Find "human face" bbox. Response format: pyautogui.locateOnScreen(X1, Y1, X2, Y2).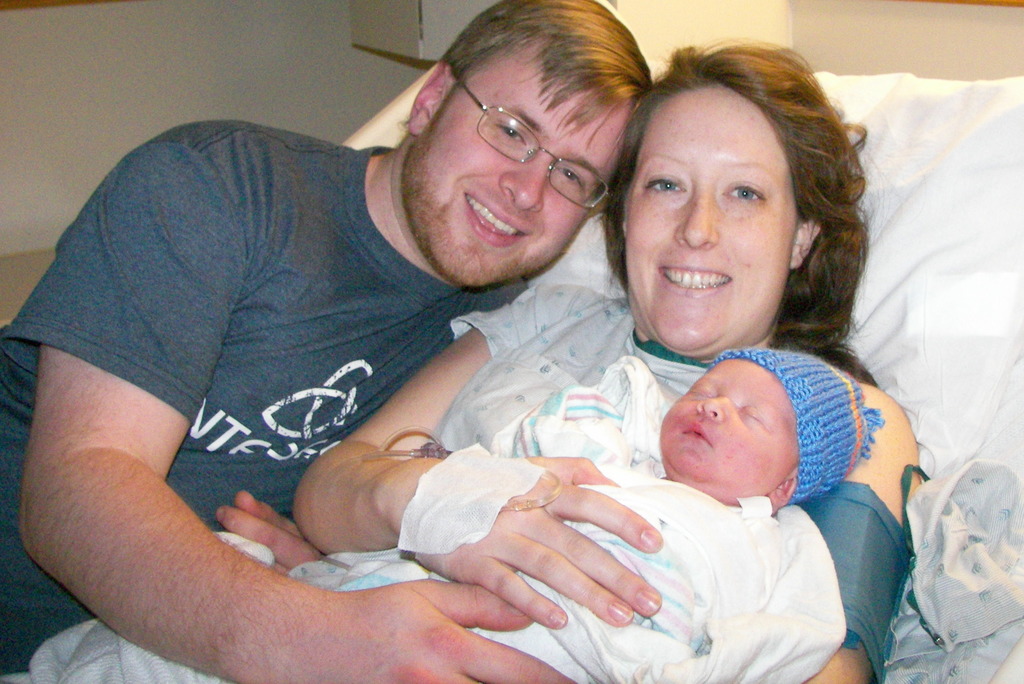
pyautogui.locateOnScreen(630, 81, 802, 355).
